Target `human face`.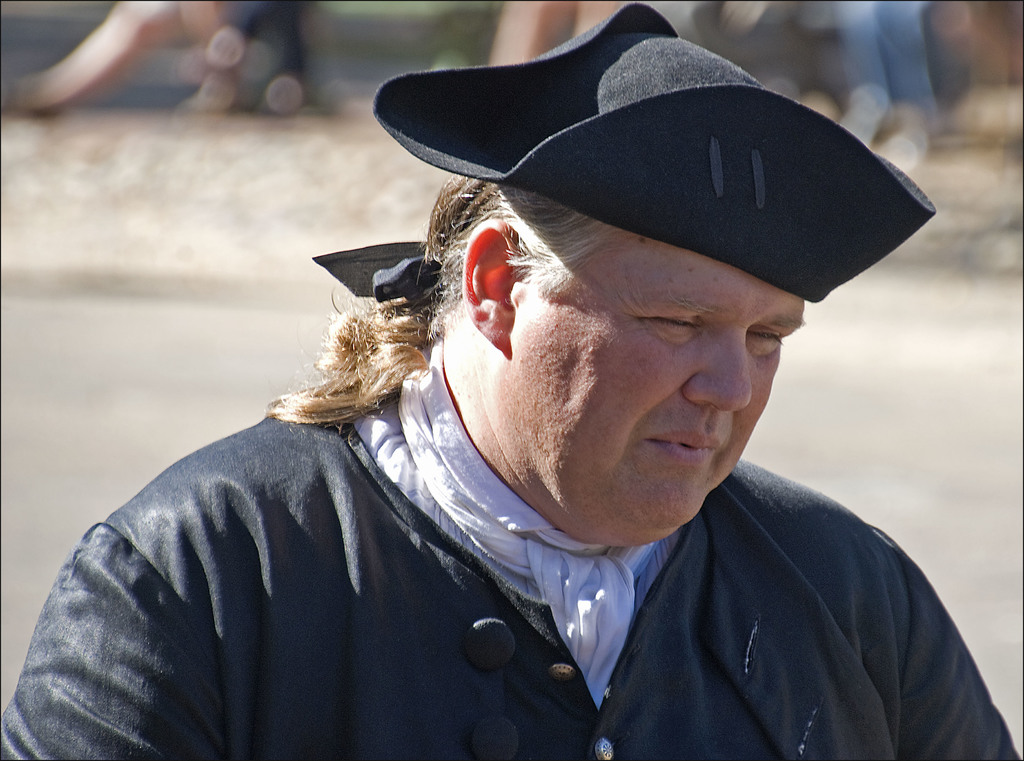
Target region: 506:233:808:550.
